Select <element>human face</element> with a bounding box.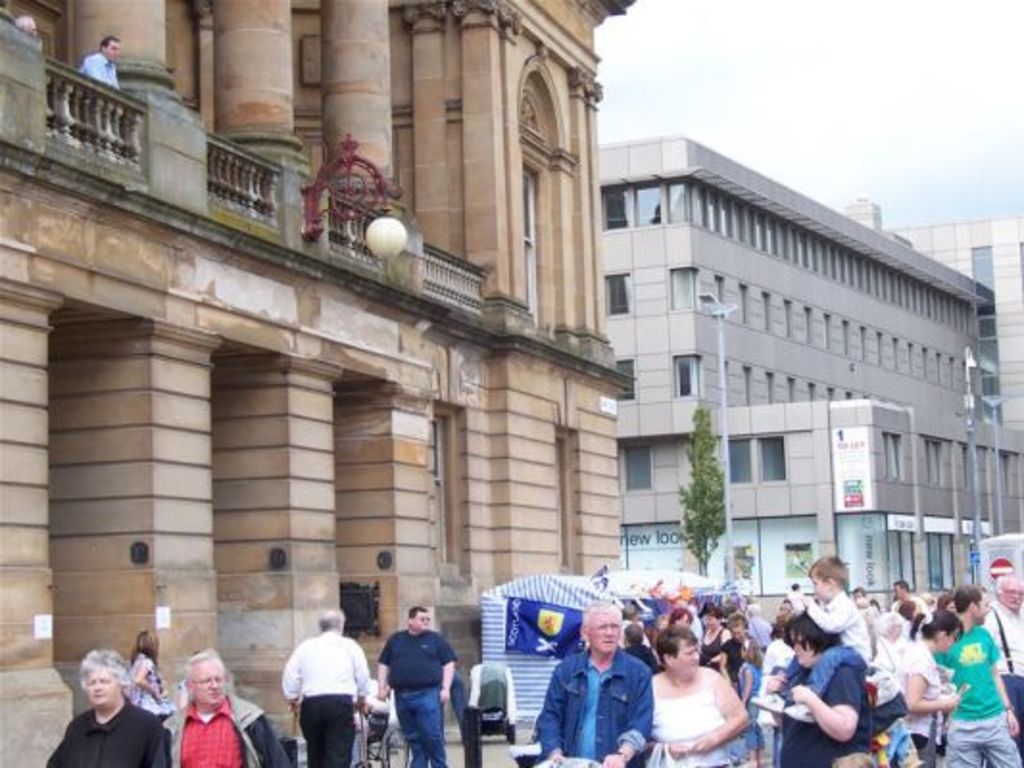
Rect(811, 574, 828, 603).
